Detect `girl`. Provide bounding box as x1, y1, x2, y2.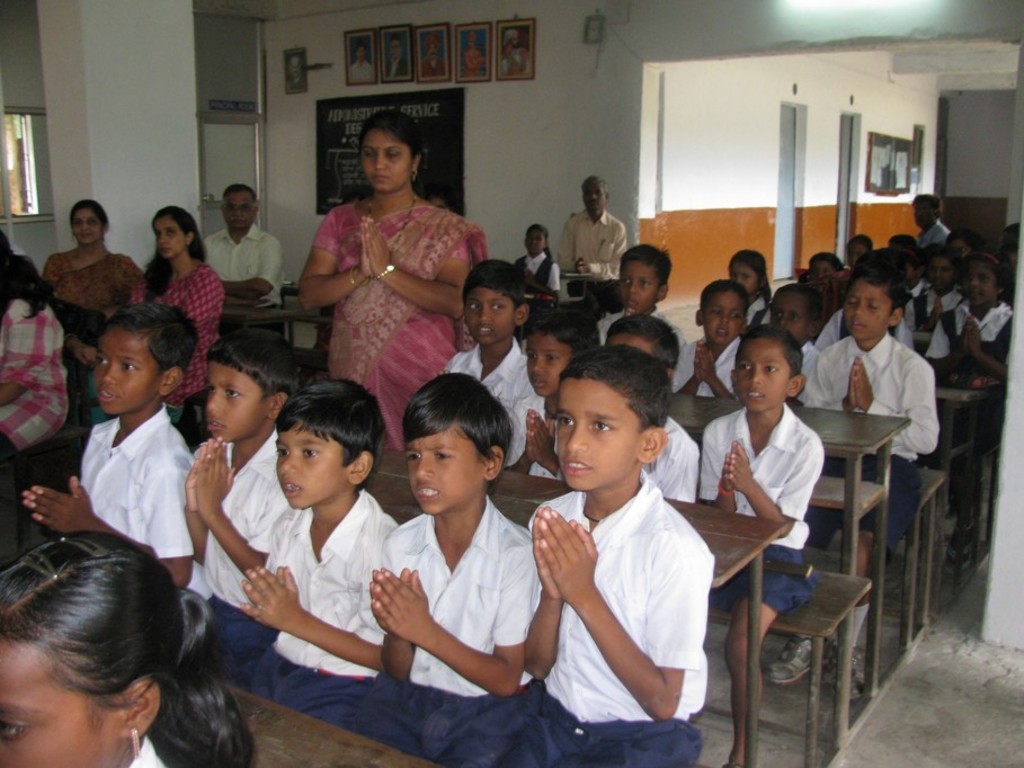
514, 225, 562, 336.
